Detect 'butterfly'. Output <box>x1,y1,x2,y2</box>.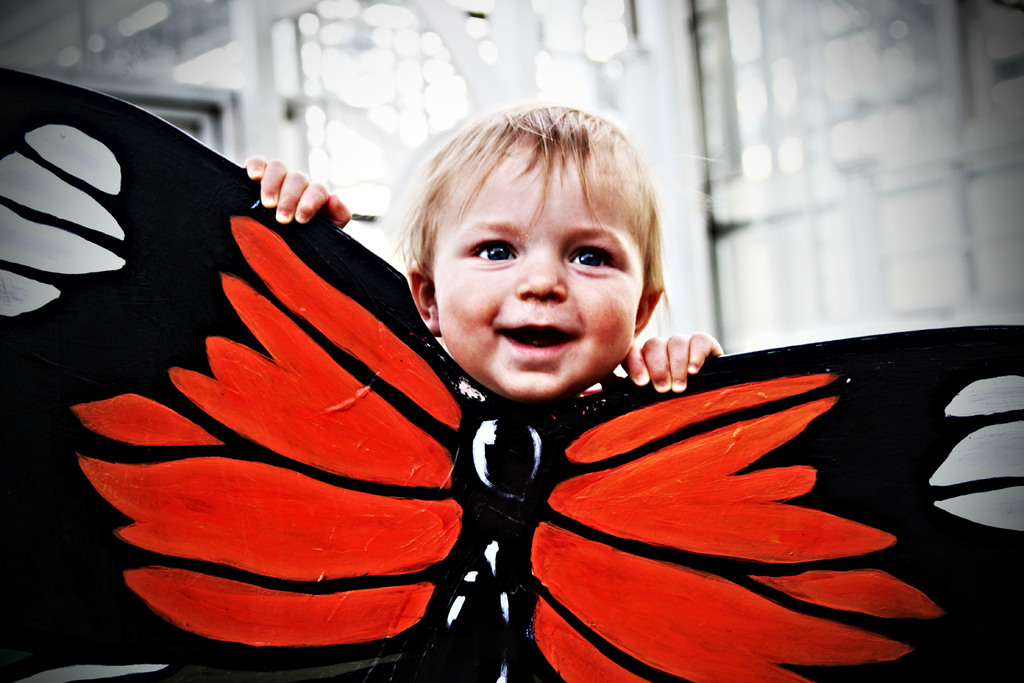
<box>0,33,741,682</box>.
